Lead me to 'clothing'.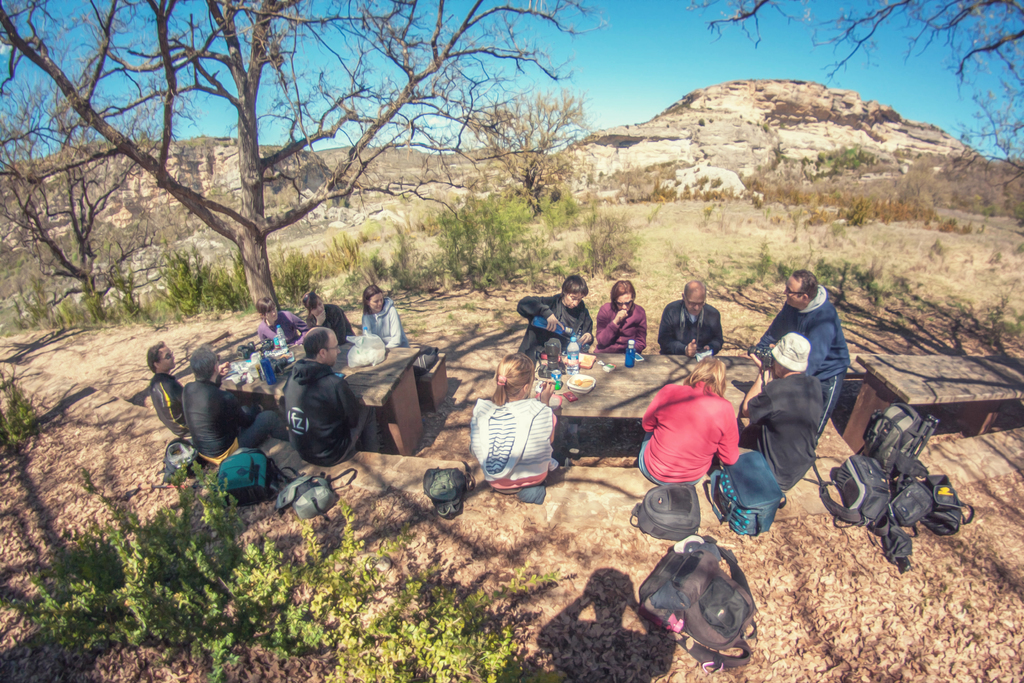
Lead to bbox=[257, 313, 310, 344].
